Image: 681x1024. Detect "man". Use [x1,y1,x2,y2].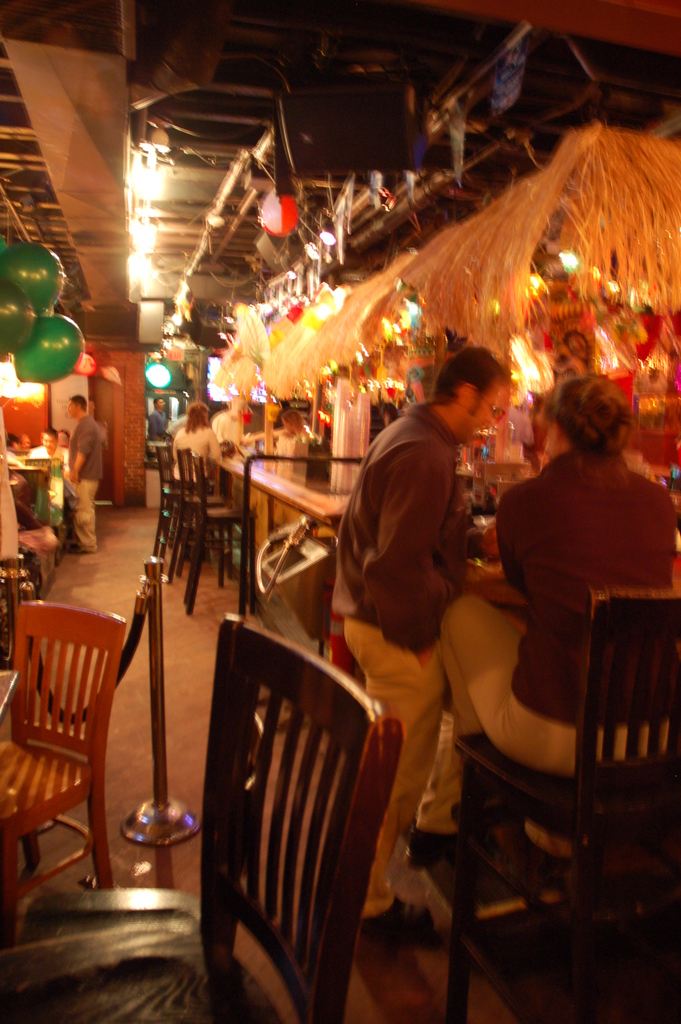
[334,344,484,946].
